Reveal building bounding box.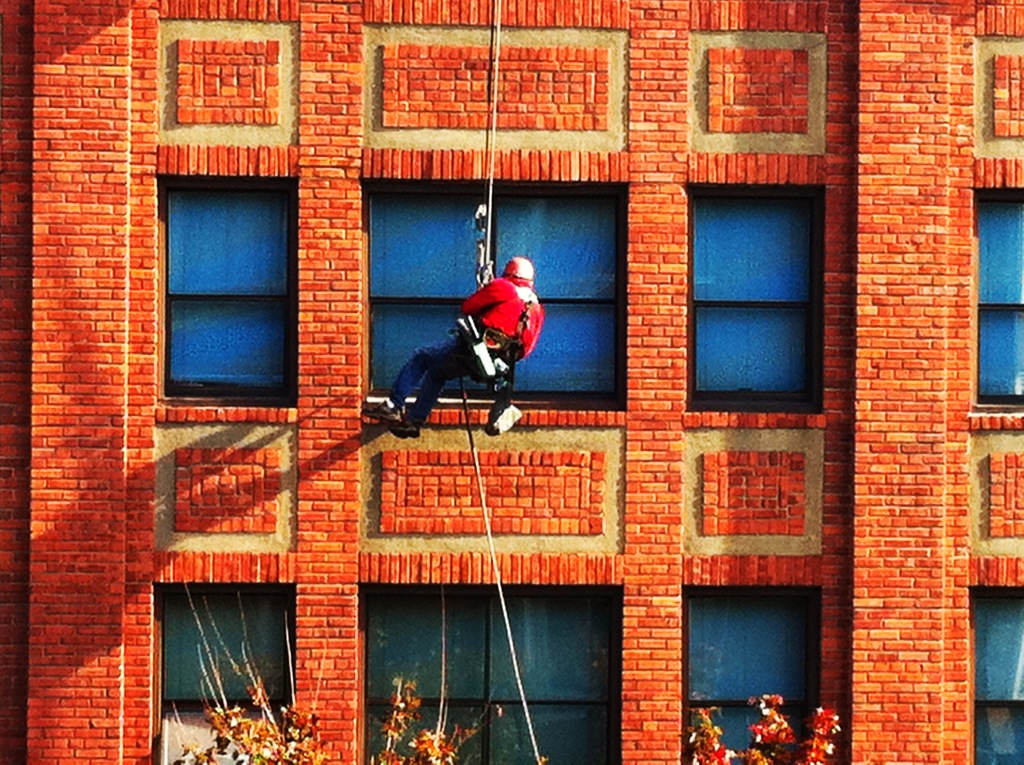
Revealed: detection(0, 0, 1023, 764).
